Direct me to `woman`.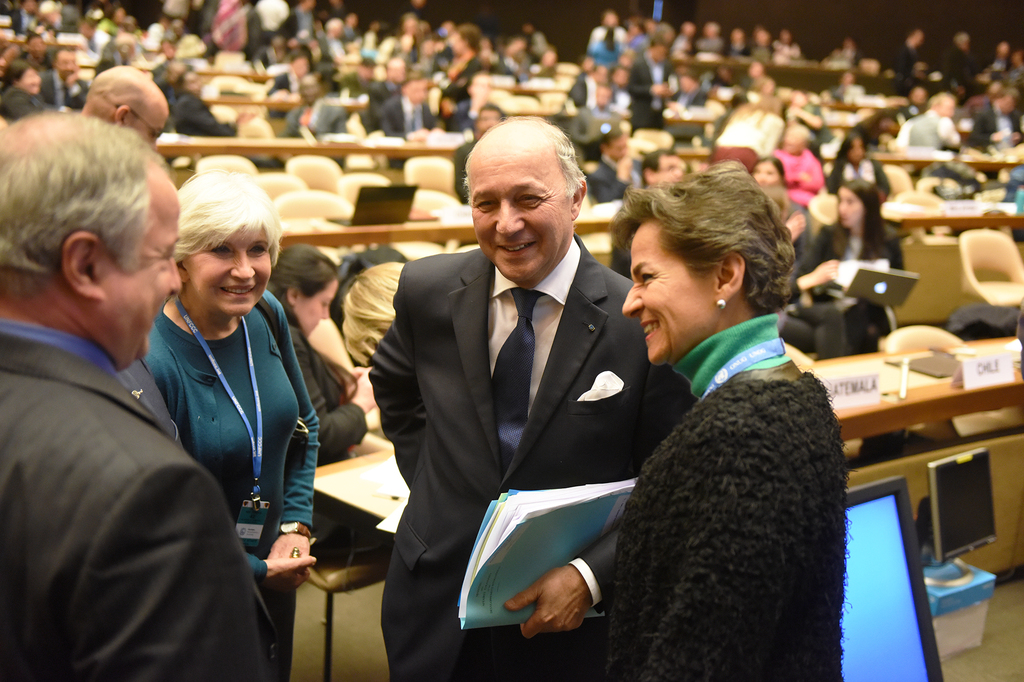
Direction: {"x1": 797, "y1": 179, "x2": 907, "y2": 360}.
